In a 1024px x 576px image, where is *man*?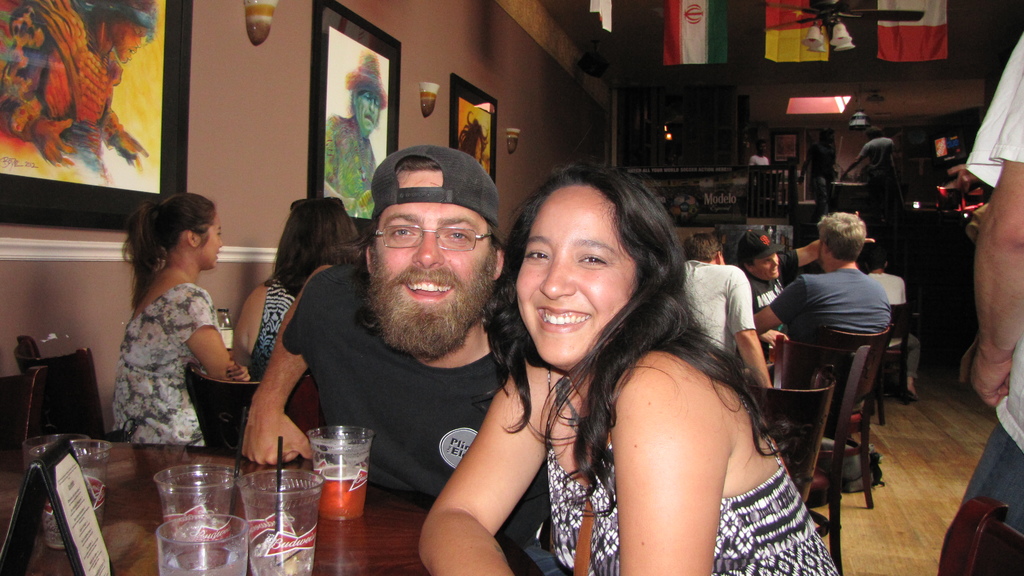
(left=745, top=142, right=772, bottom=195).
